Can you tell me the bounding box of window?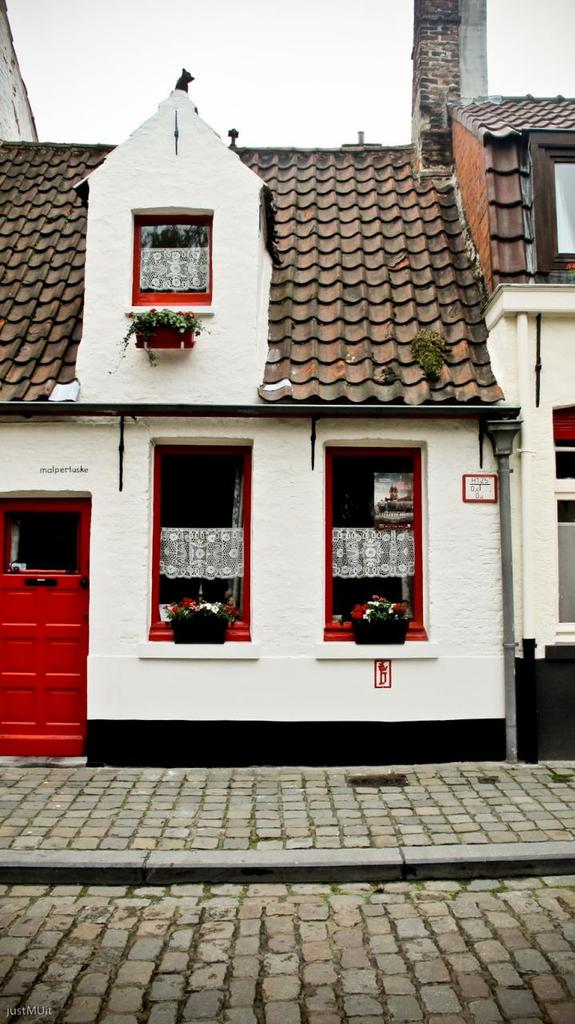
Rect(8, 483, 82, 586).
